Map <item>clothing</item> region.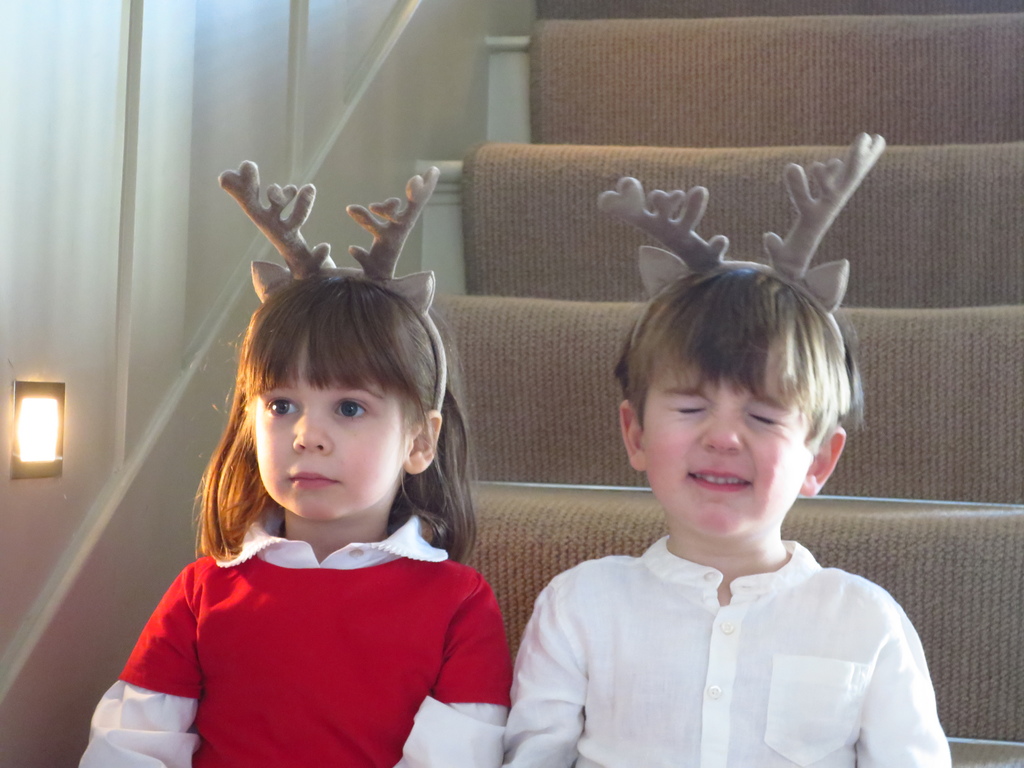
Mapped to 499:518:961:767.
